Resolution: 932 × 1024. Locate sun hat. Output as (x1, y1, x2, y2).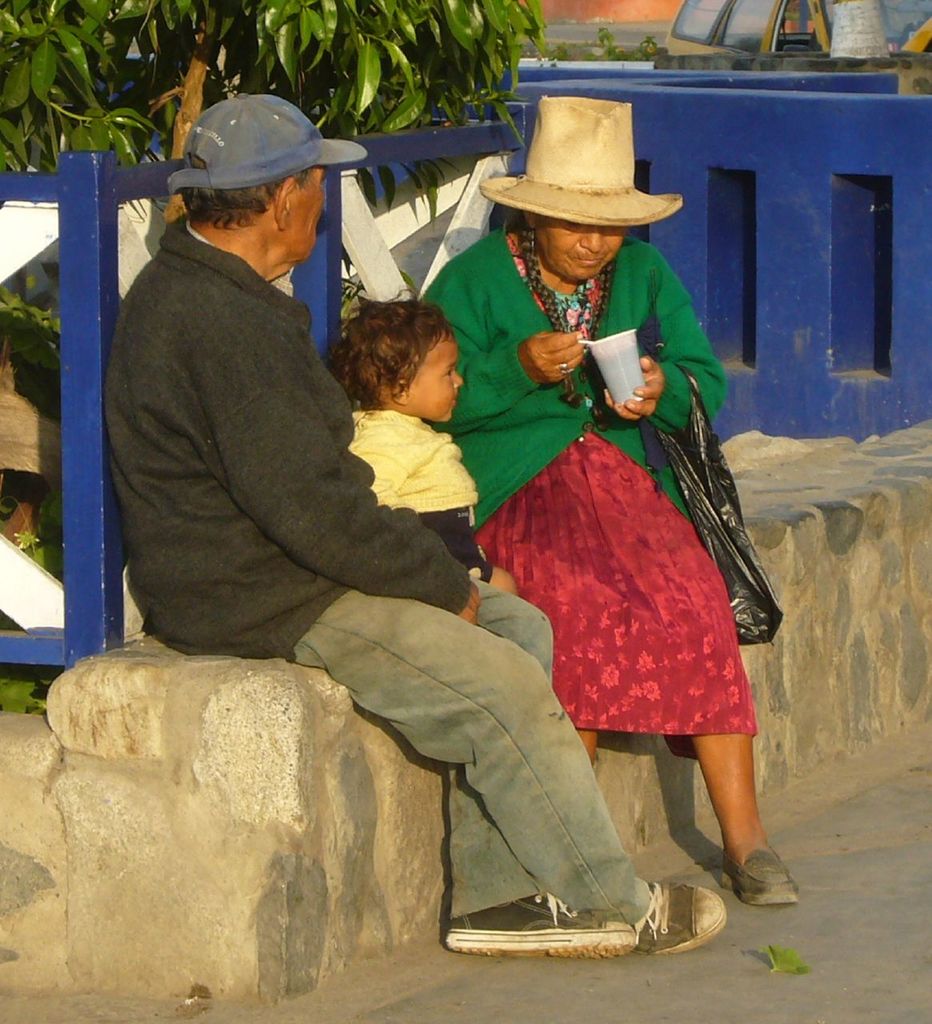
(475, 97, 690, 238).
